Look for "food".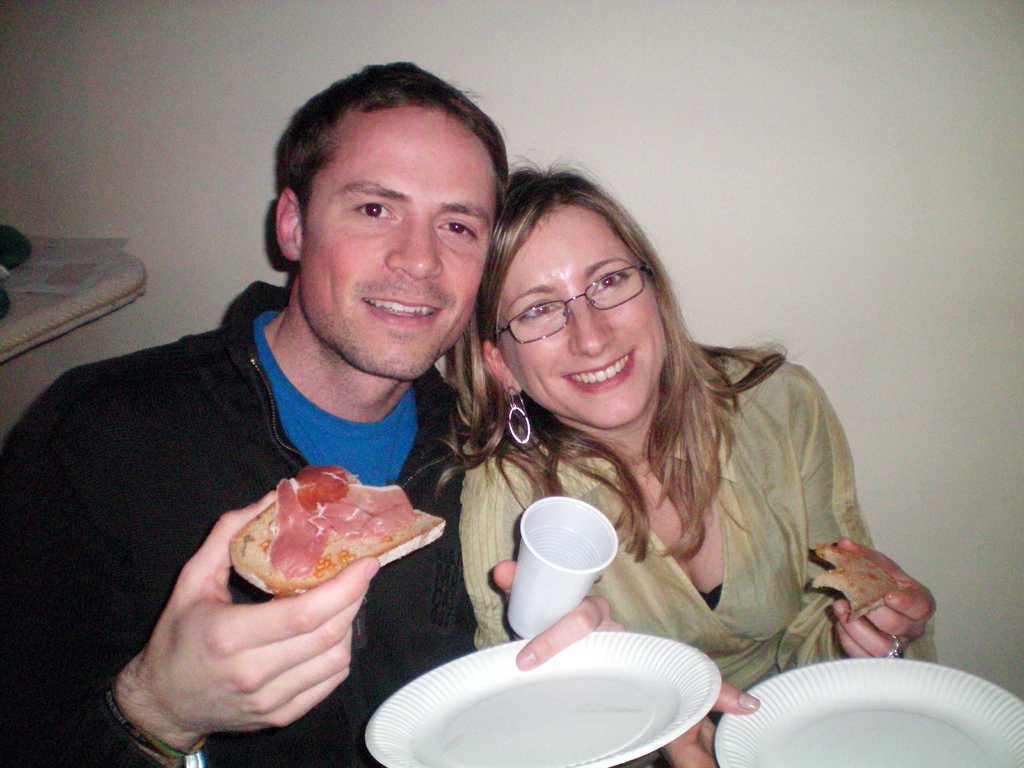
Found: left=229, top=468, right=447, bottom=602.
